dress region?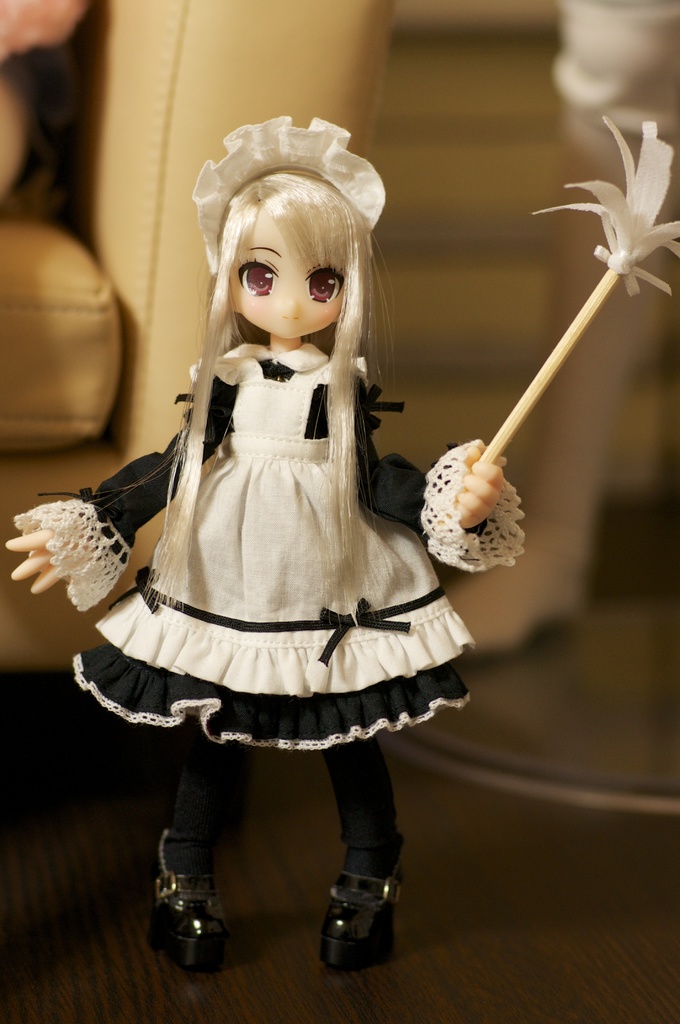
region(15, 340, 524, 750)
